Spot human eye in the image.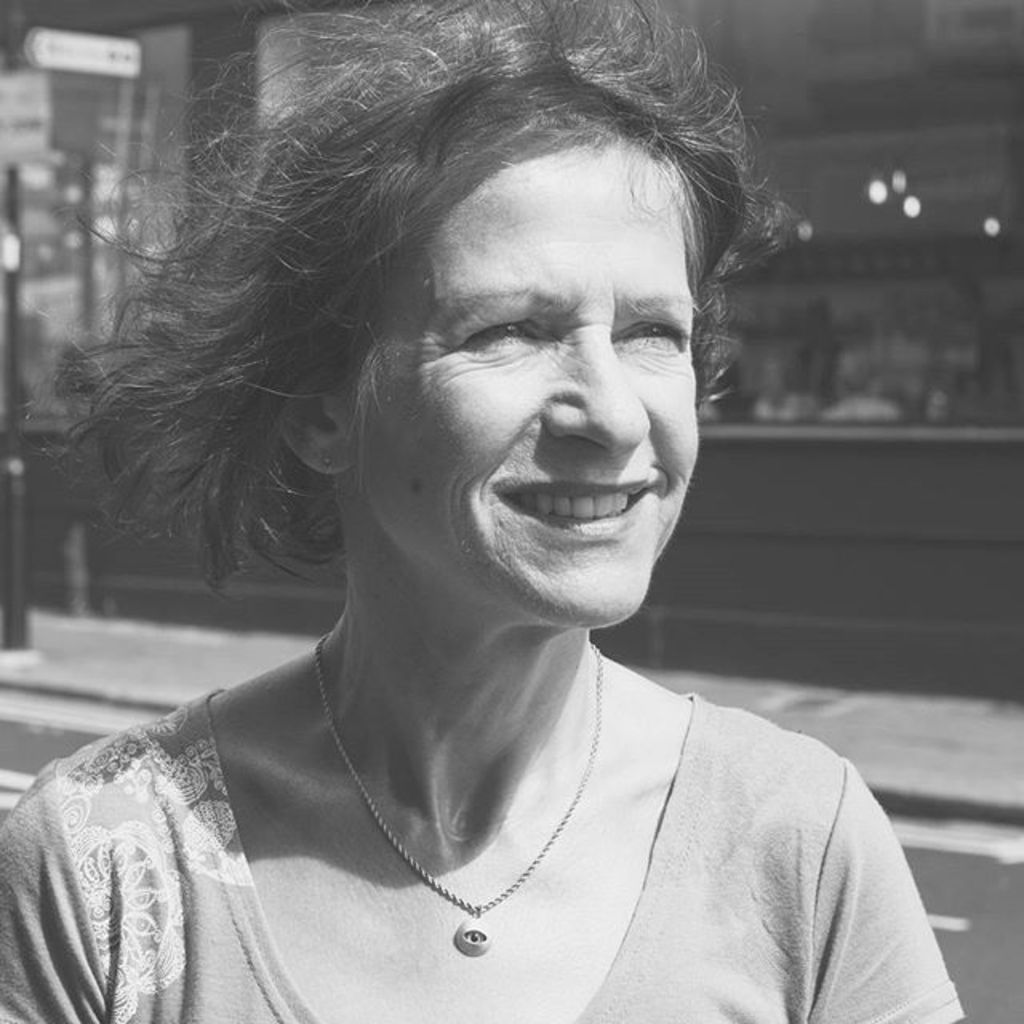
human eye found at [left=608, top=309, right=690, bottom=358].
